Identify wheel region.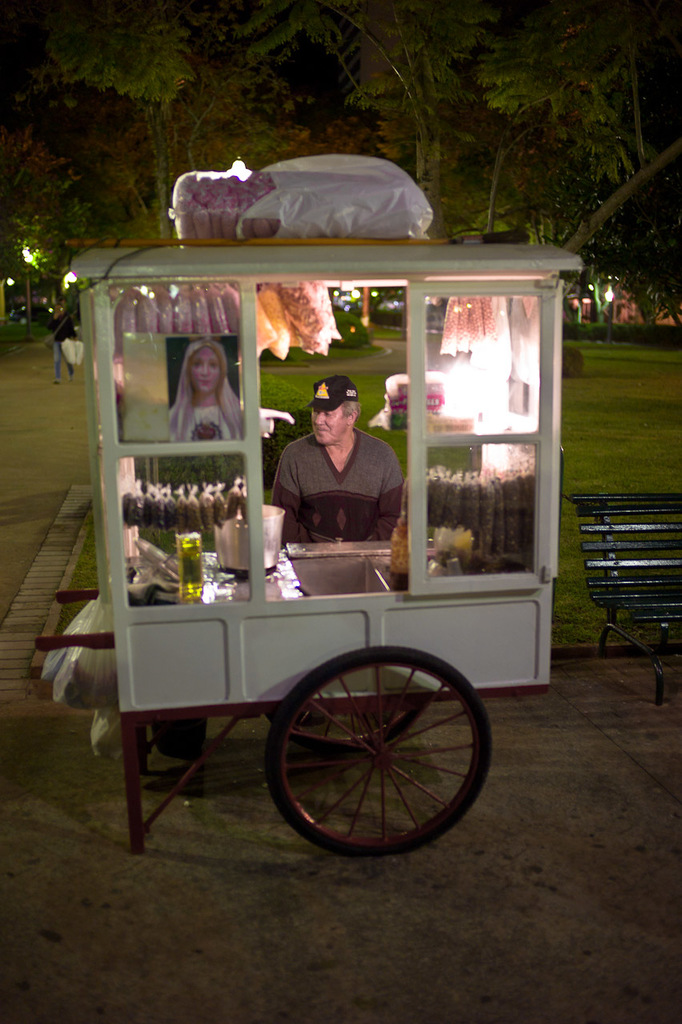
Region: 254,657,481,857.
